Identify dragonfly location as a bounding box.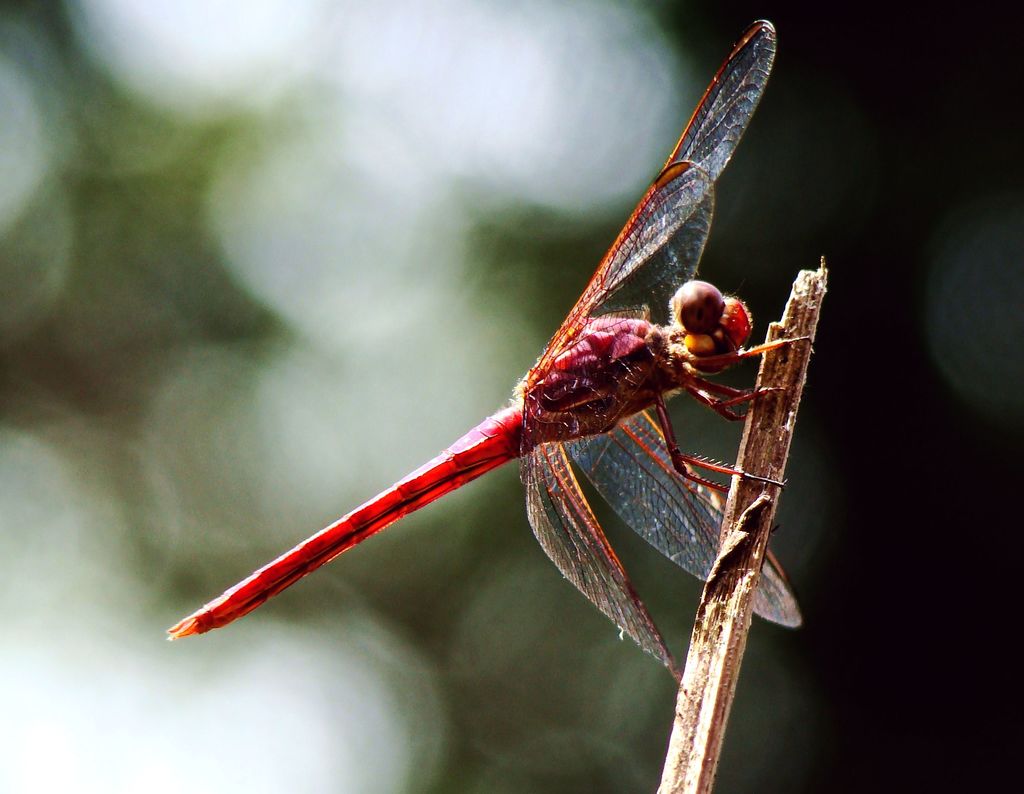
<bbox>169, 22, 806, 681</bbox>.
